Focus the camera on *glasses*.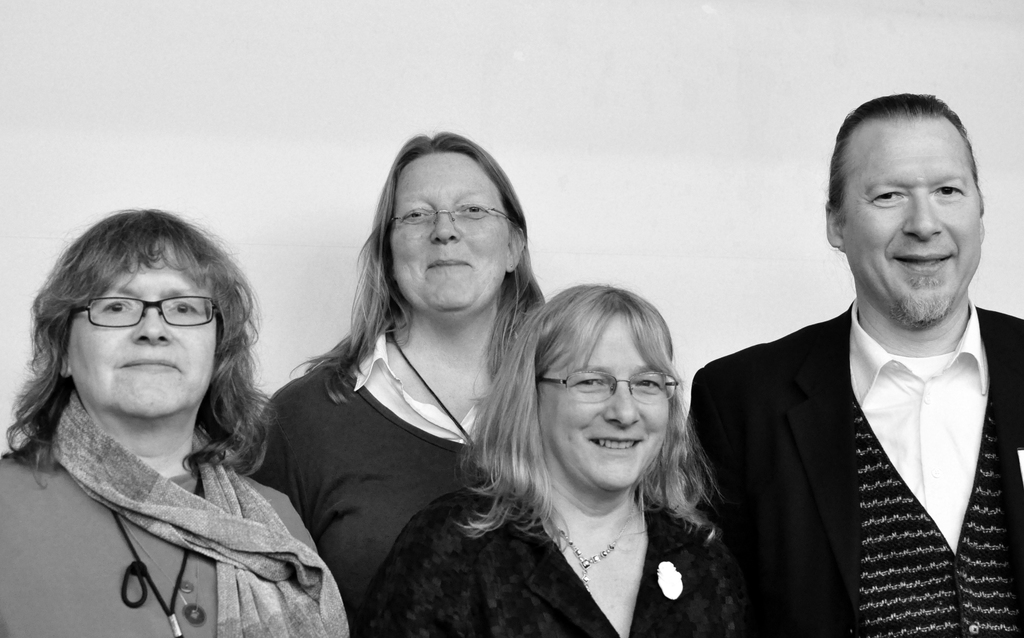
Focus region: crop(535, 368, 678, 404).
